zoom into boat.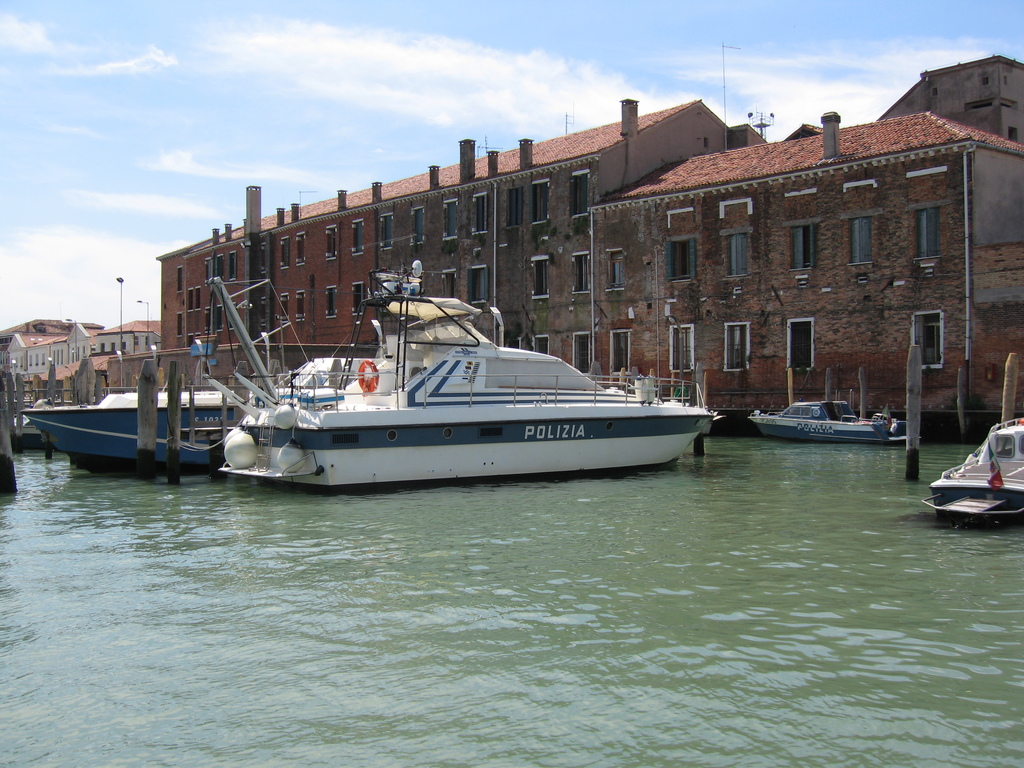
Zoom target: x1=924, y1=405, x2=1023, y2=523.
